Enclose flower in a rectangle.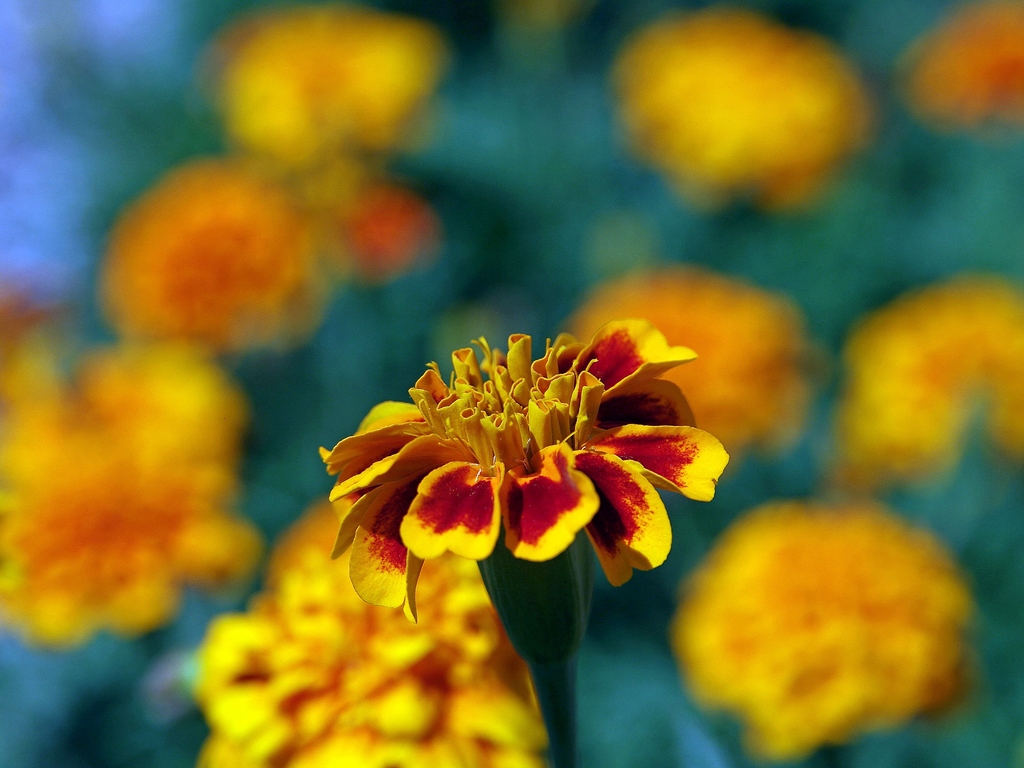
rect(665, 499, 981, 764).
